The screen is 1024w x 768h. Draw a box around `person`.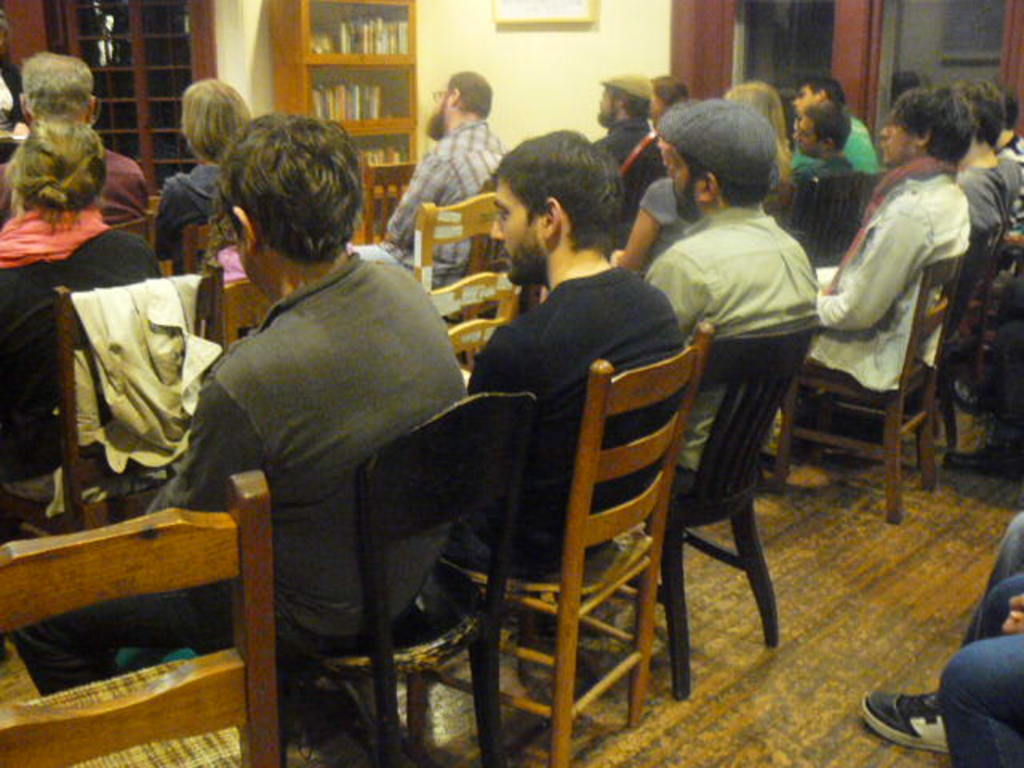
rect(795, 66, 872, 168).
